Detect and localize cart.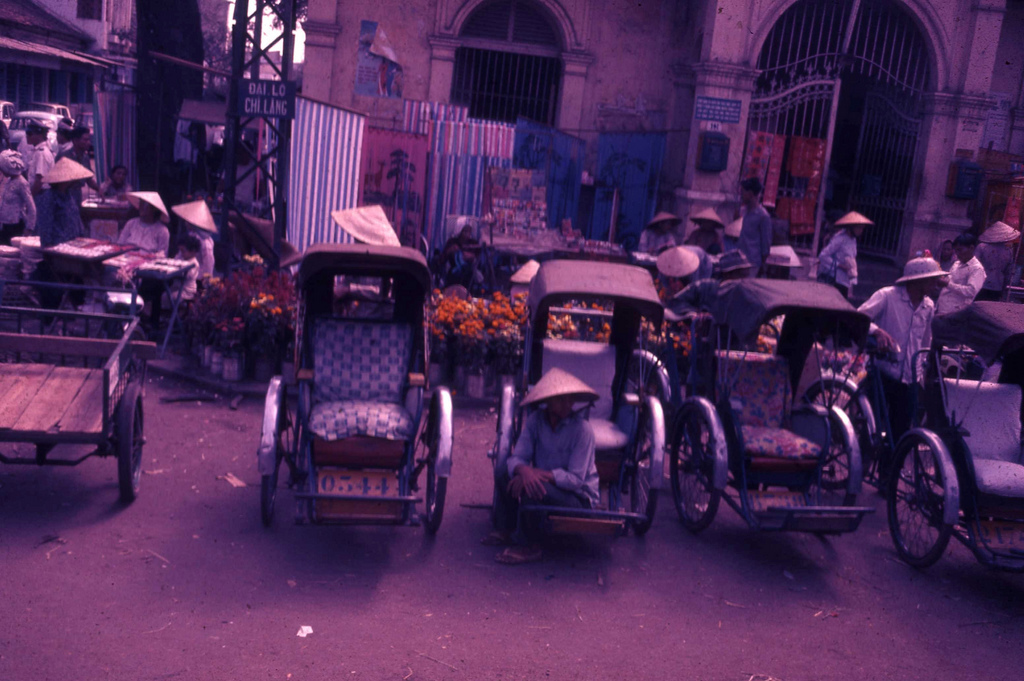
Localized at box(0, 272, 162, 504).
